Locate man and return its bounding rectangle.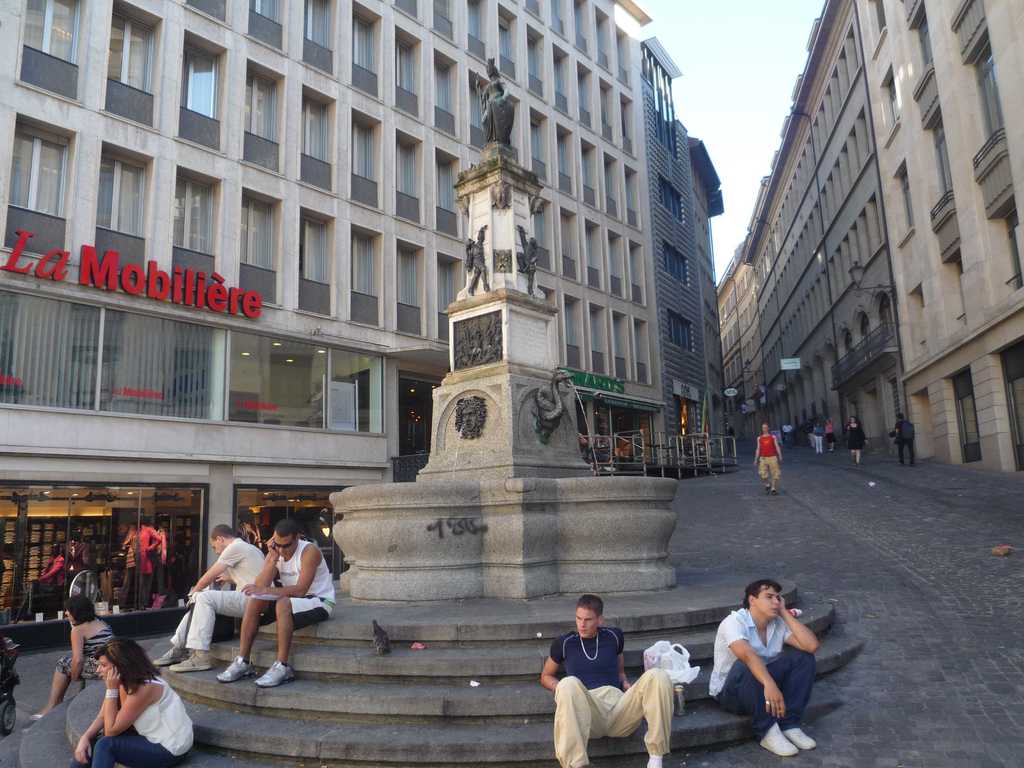
{"left": 535, "top": 596, "right": 674, "bottom": 764}.
